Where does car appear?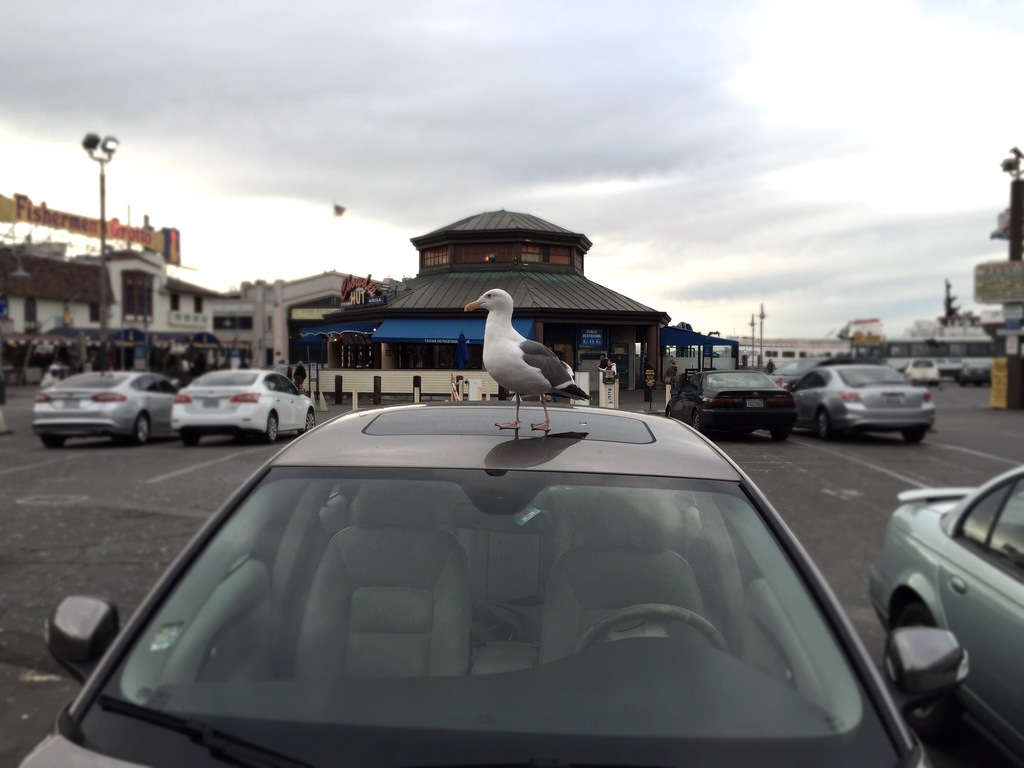
Appears at locate(777, 365, 929, 435).
